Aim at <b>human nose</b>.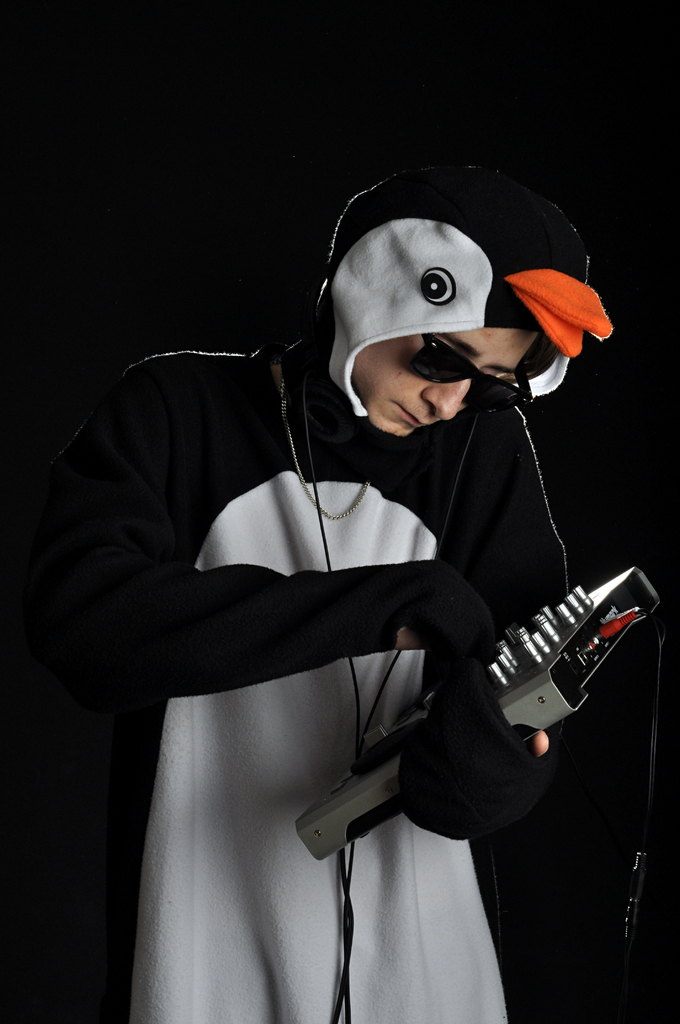
Aimed at bbox=[422, 381, 471, 419].
